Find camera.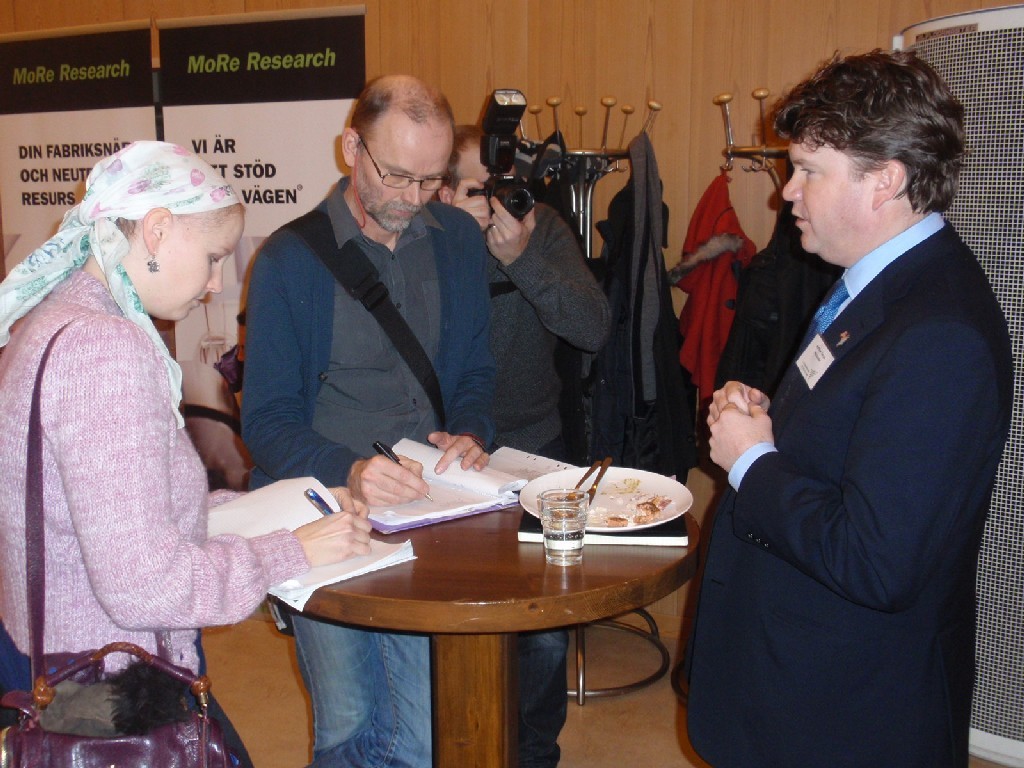
470/99/559/214.
